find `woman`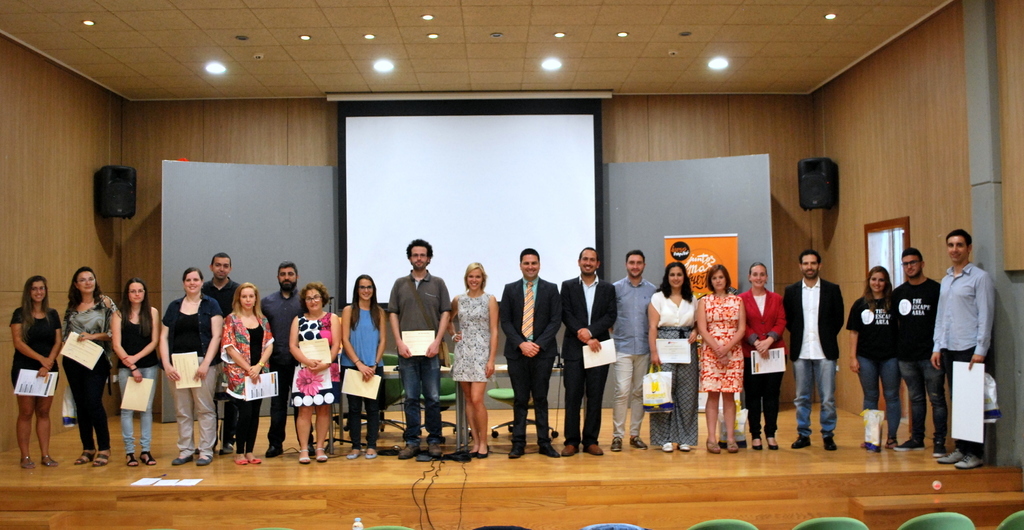
[219, 280, 273, 464]
